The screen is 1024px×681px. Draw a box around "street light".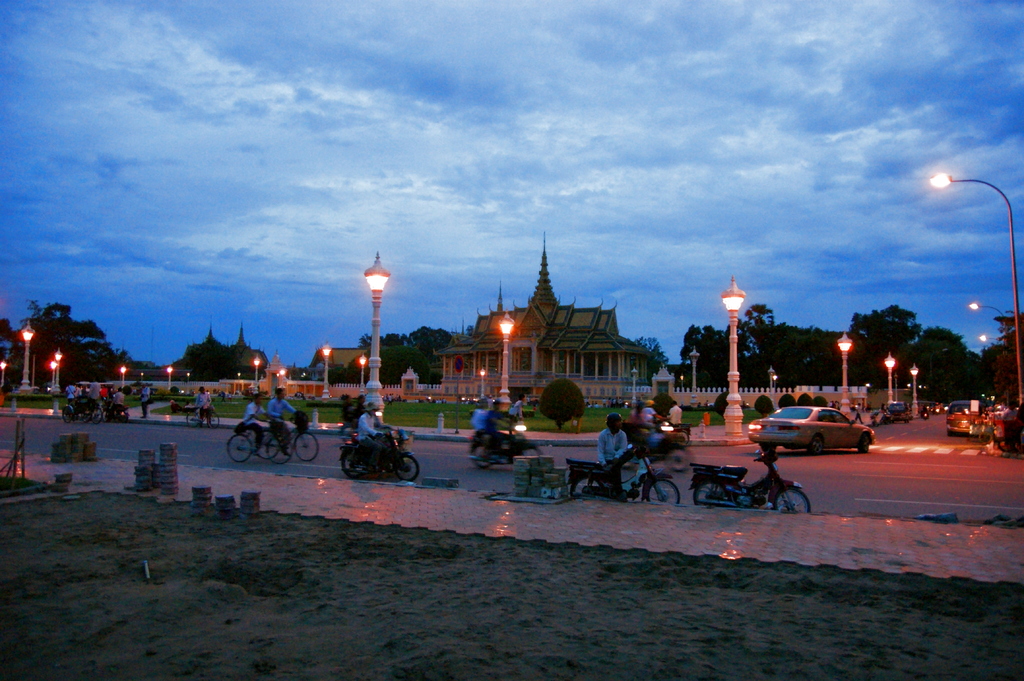
(x1=54, y1=347, x2=65, y2=395).
